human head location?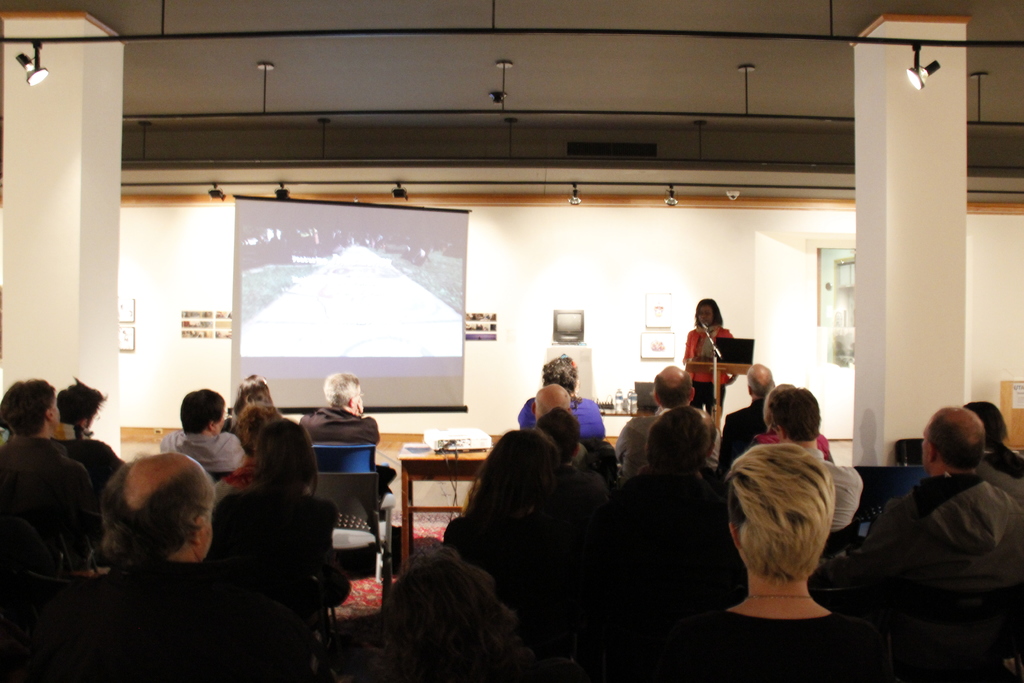
bbox(541, 353, 578, 395)
